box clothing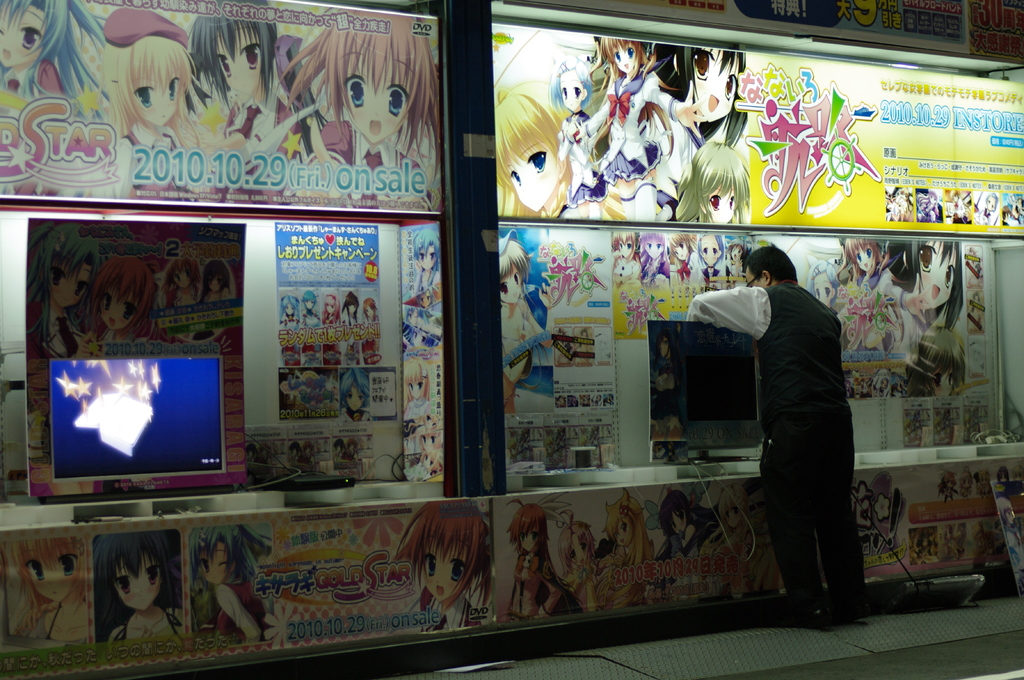
l=696, t=224, r=876, b=608
